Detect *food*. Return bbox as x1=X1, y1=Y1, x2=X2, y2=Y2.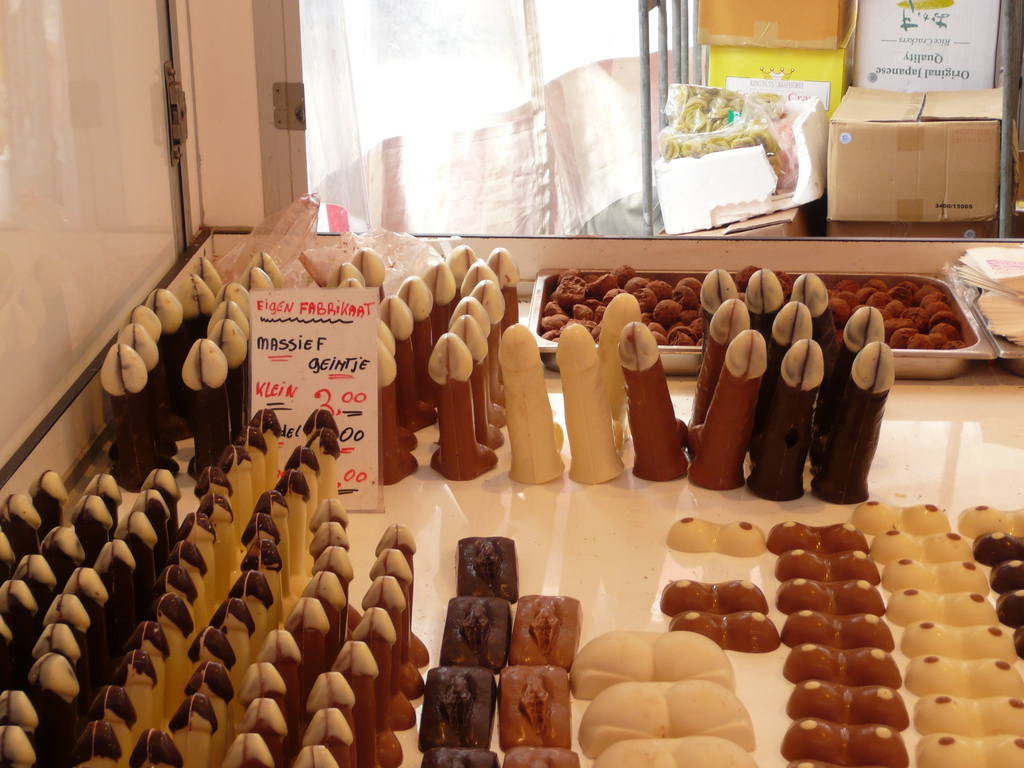
x1=669, y1=610, x2=783, y2=655.
